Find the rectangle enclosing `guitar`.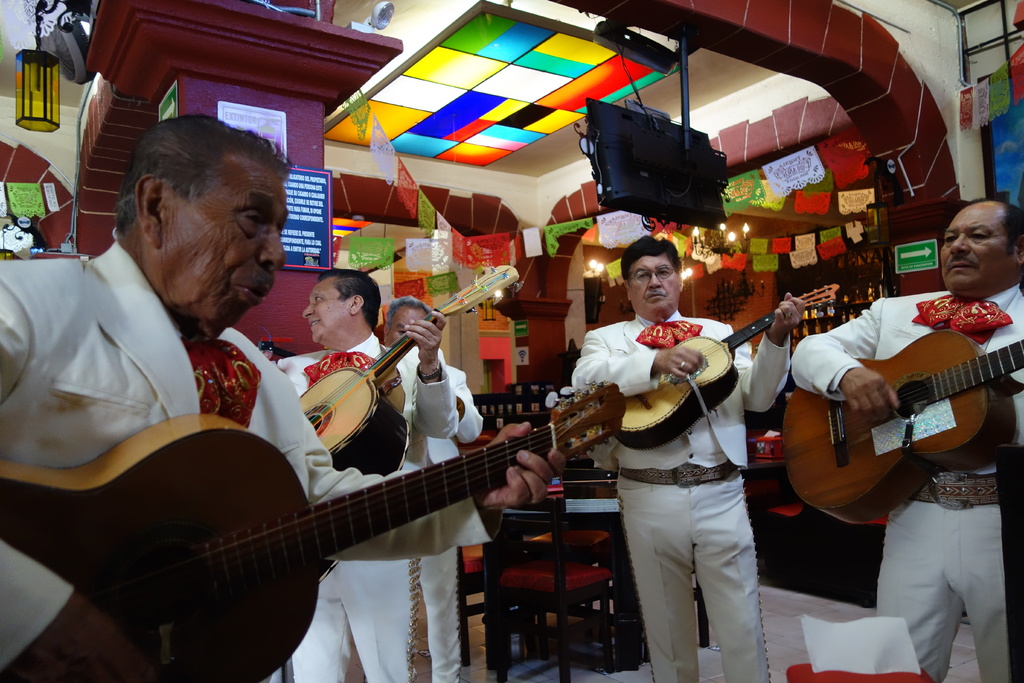
[left=298, top=263, right=522, bottom=476].
